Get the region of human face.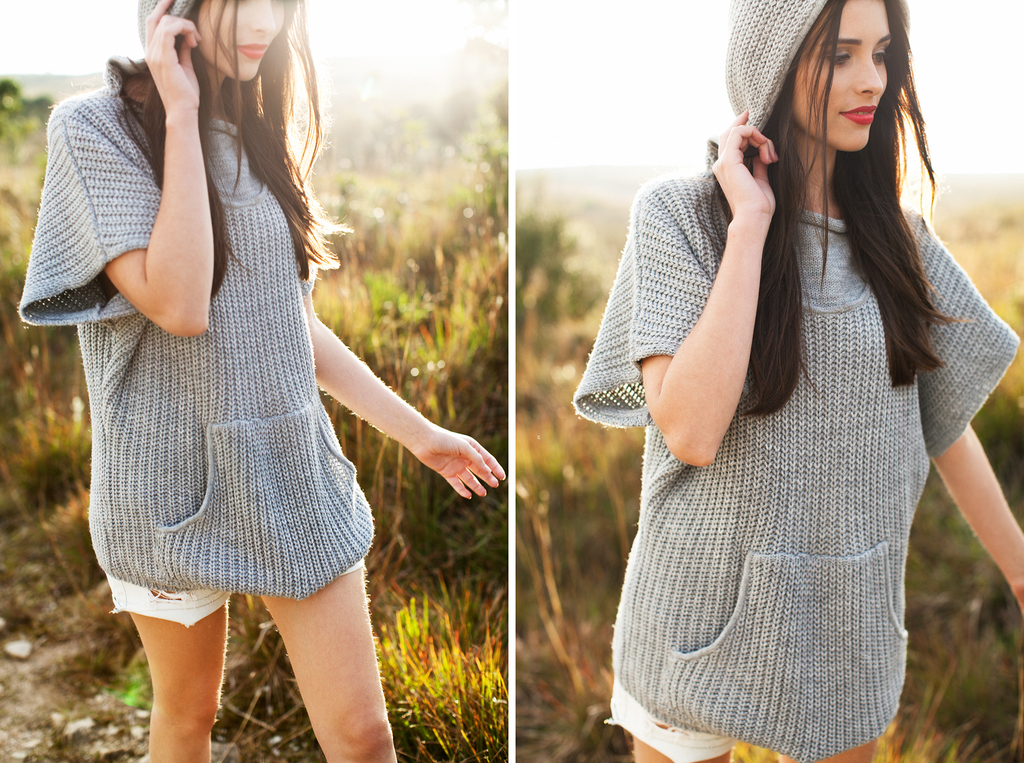
{"left": 199, "top": 0, "right": 285, "bottom": 86}.
